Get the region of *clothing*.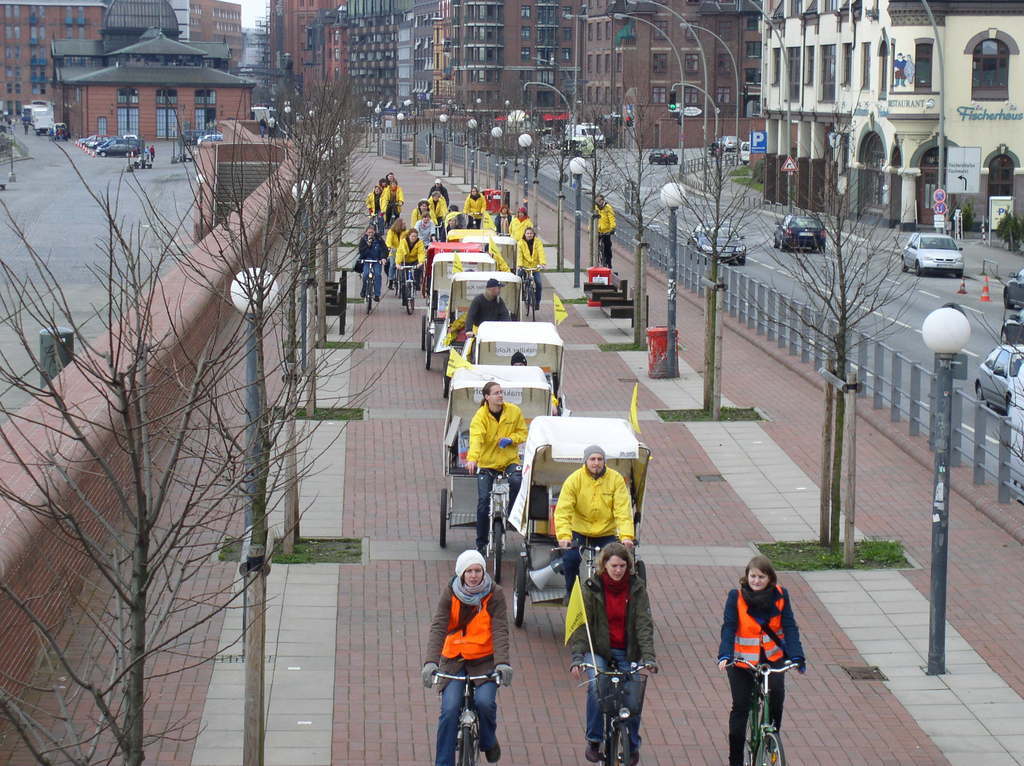
l=458, t=293, r=509, b=328.
